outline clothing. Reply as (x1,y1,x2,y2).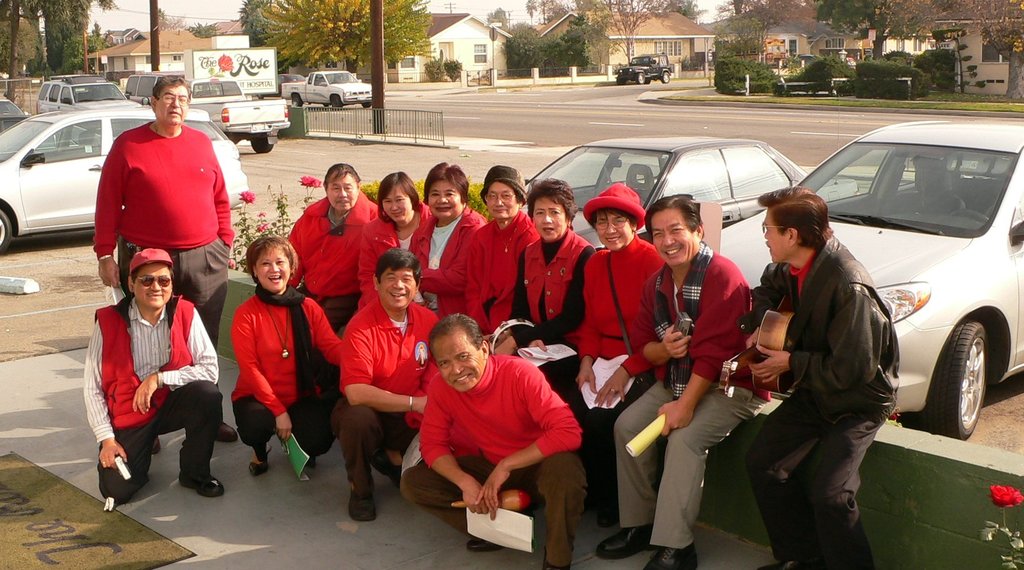
(332,308,440,488).
